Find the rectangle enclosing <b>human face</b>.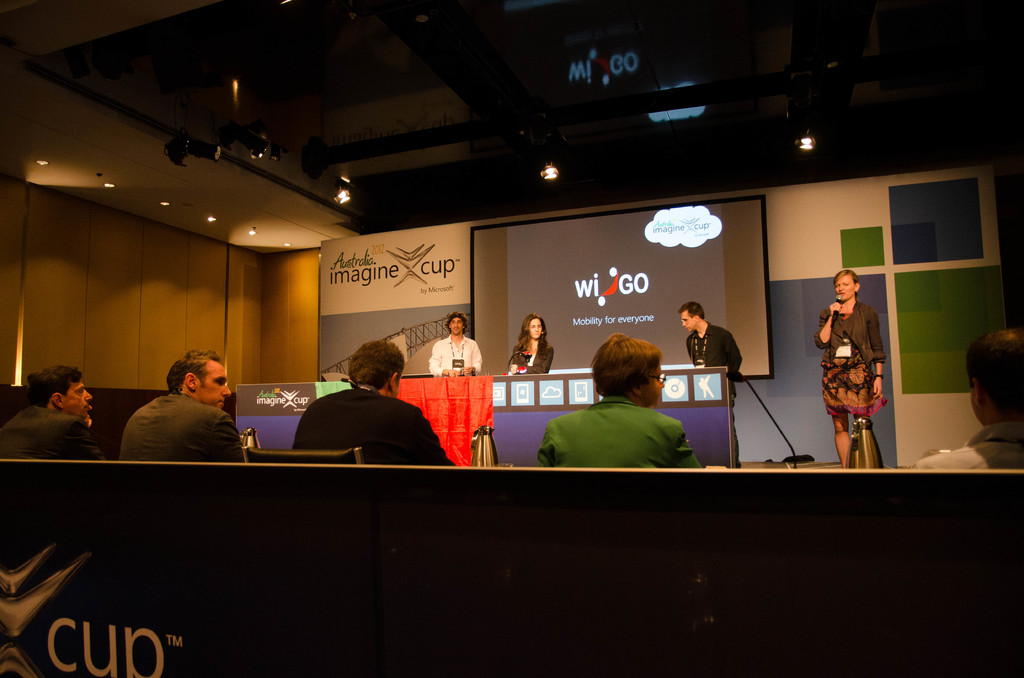
(531,316,543,337).
